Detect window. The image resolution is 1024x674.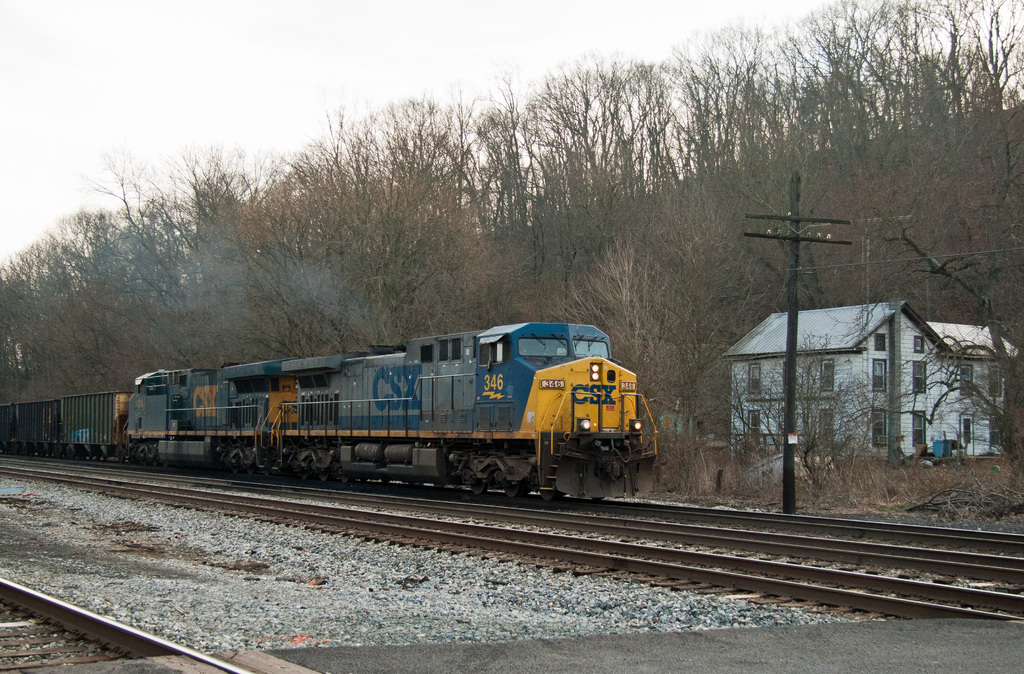
(875,359,887,390).
